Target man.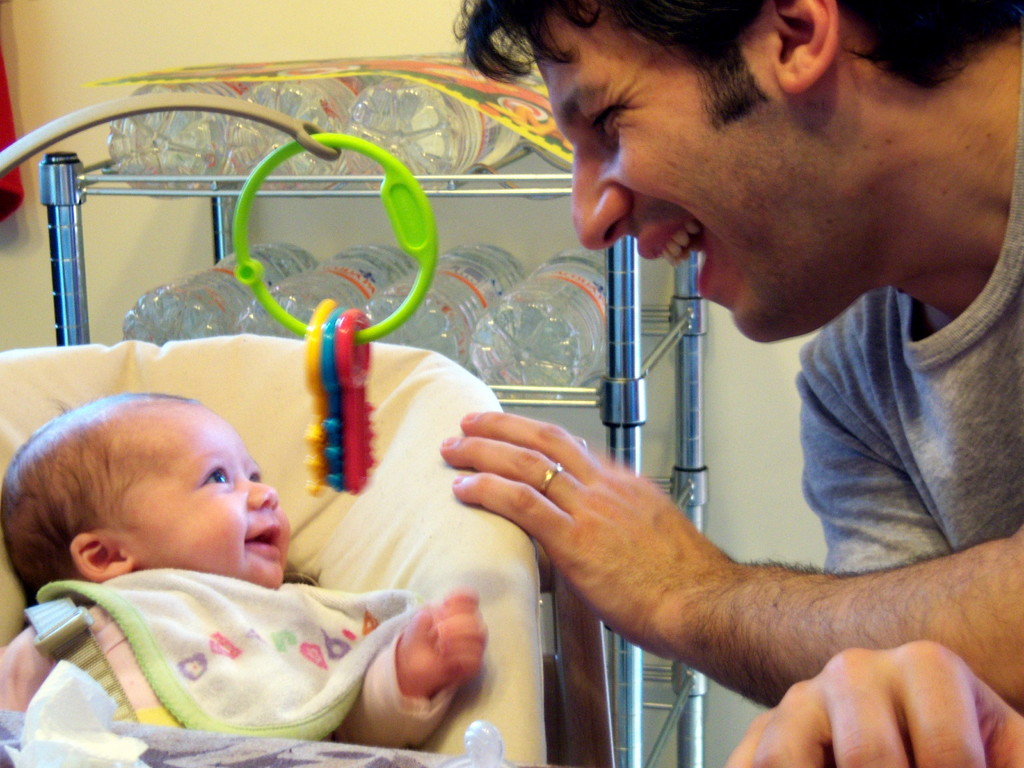
Target region: [left=433, top=0, right=1023, bottom=767].
